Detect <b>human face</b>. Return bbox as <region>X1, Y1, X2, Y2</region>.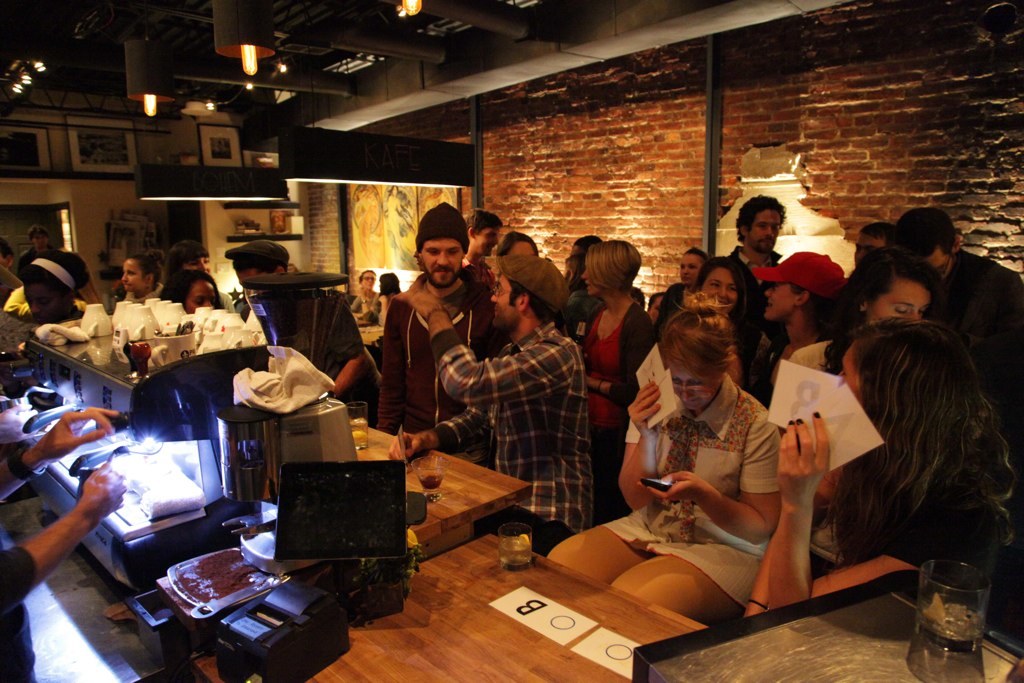
<region>32, 235, 49, 247</region>.
